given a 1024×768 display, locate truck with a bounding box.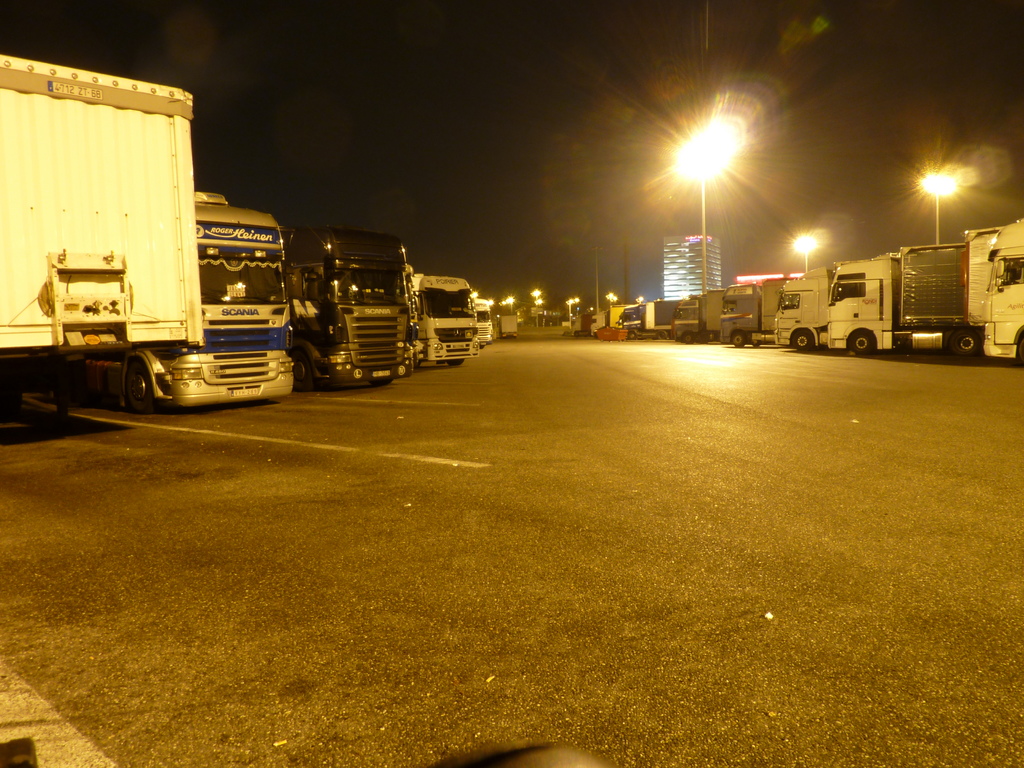
Located: <region>477, 296, 494, 349</region>.
